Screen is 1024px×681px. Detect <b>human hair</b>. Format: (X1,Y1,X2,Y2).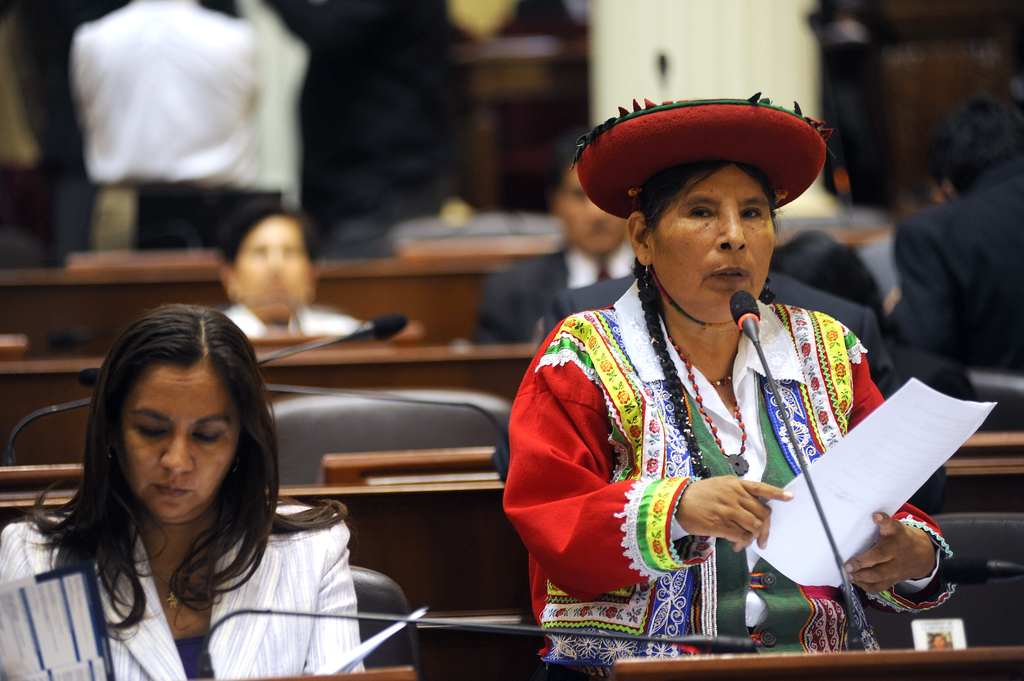
(774,231,896,339).
